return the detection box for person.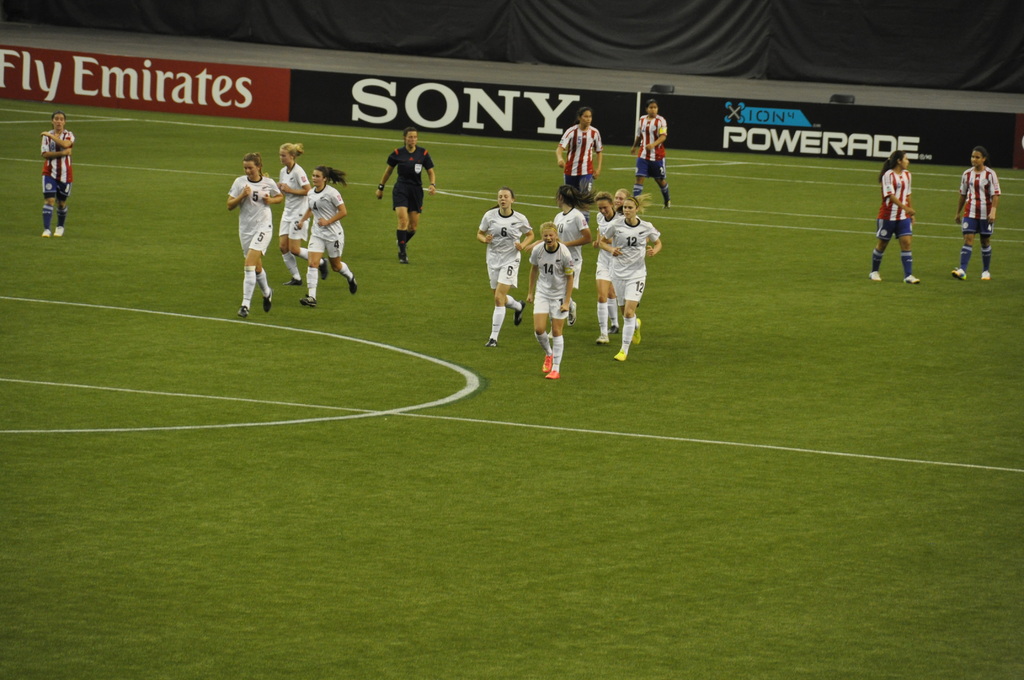
bbox(474, 185, 536, 348).
